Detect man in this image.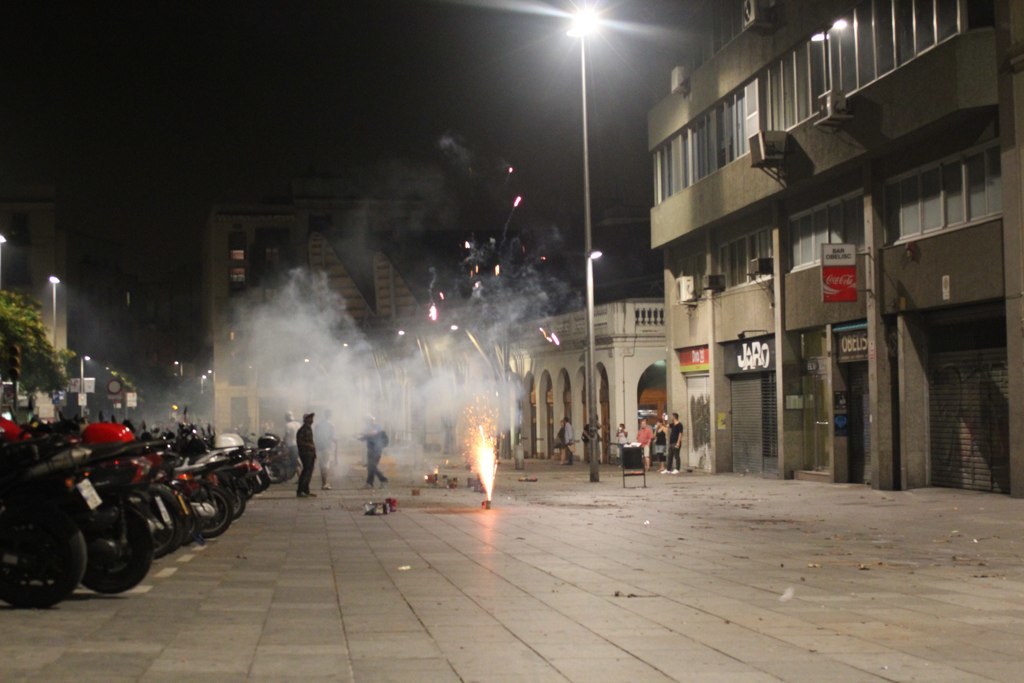
Detection: left=312, top=409, right=337, bottom=492.
